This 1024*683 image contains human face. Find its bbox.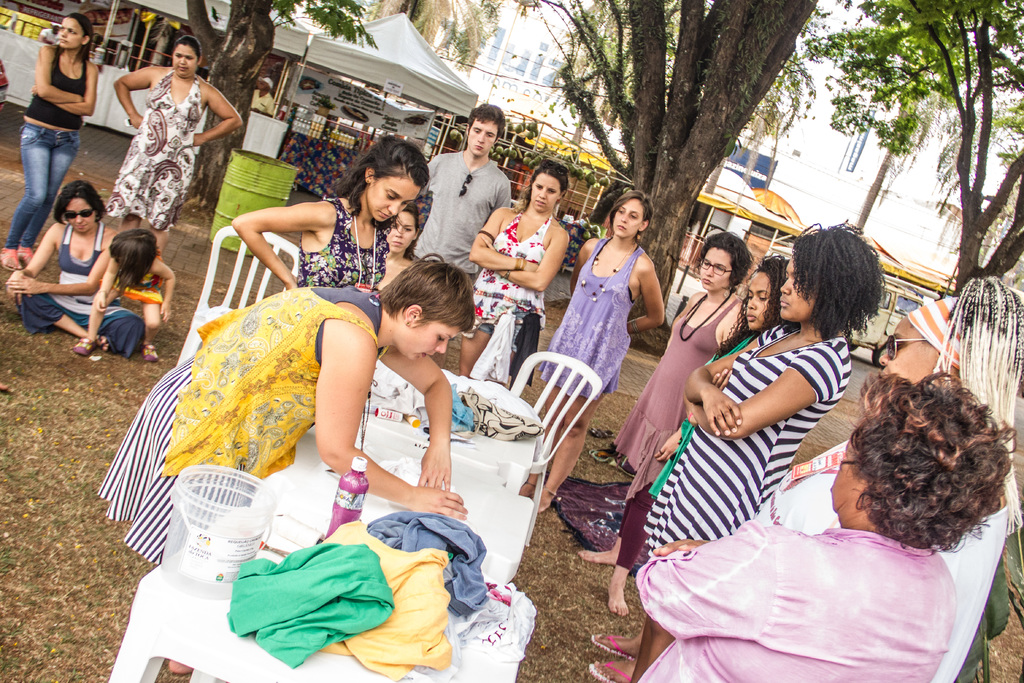
select_region(57, 16, 84, 50).
